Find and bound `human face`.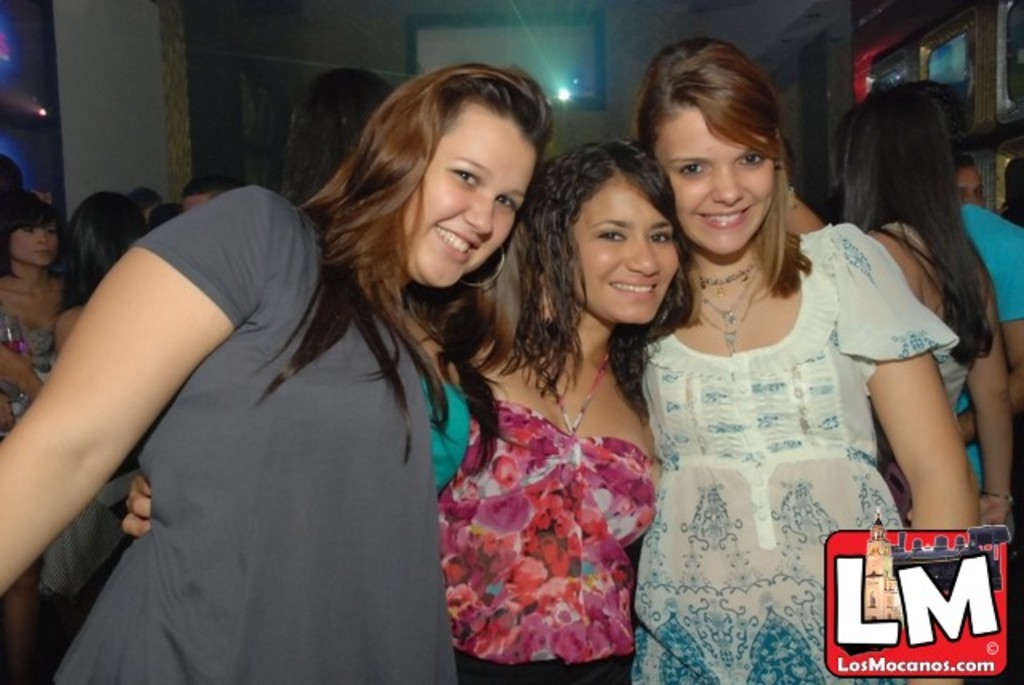
Bound: BBox(10, 216, 59, 272).
